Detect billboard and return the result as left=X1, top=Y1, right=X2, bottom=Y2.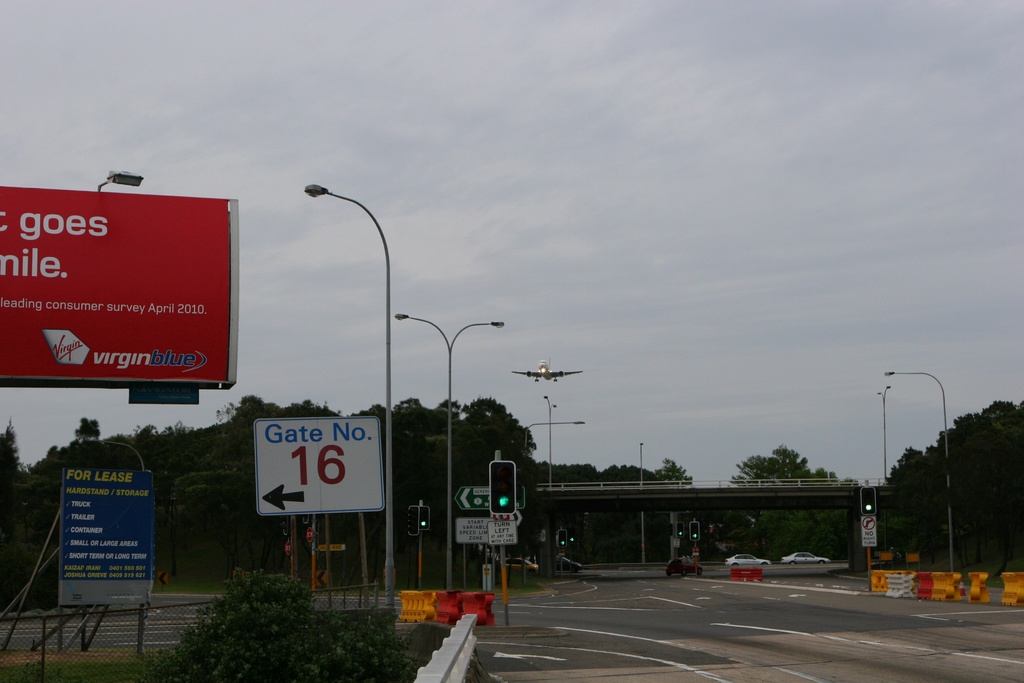
left=0, top=188, right=226, bottom=387.
